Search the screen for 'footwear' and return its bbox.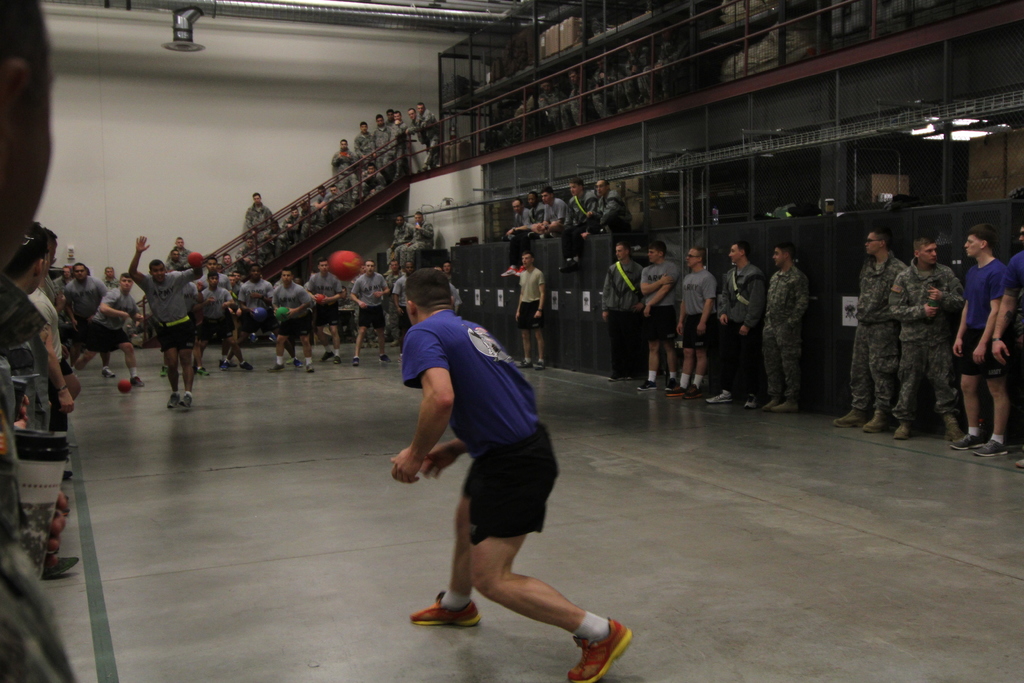
Found: <box>101,364,116,377</box>.
